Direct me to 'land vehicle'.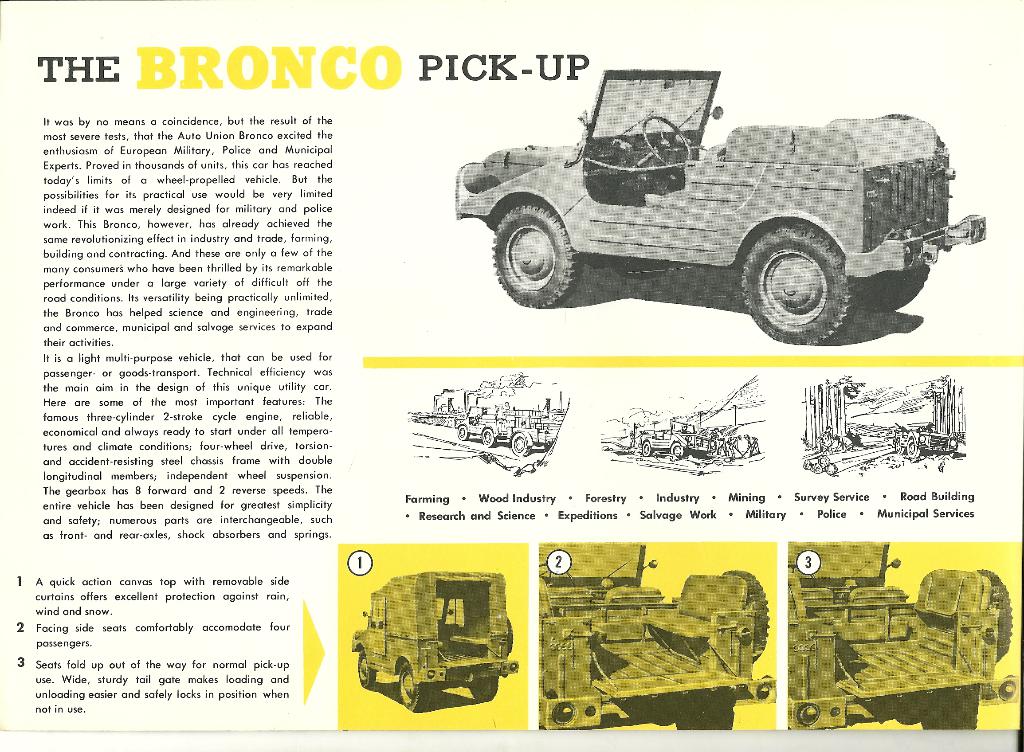
Direction: BBox(897, 422, 955, 454).
